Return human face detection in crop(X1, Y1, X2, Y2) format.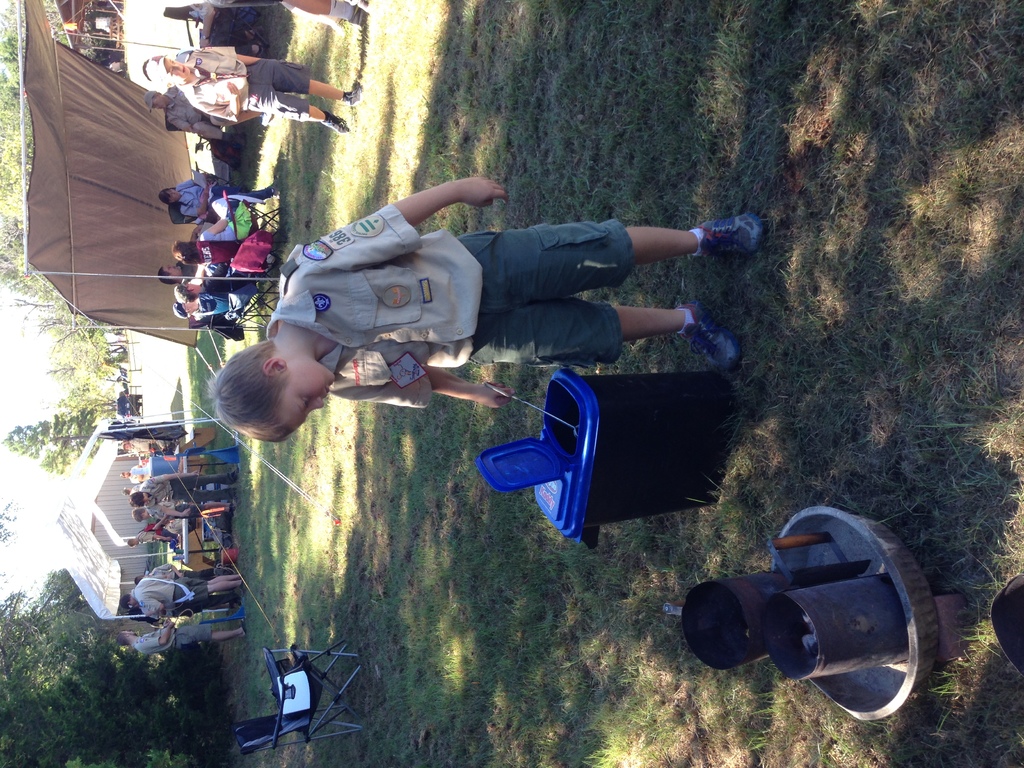
crop(168, 190, 182, 204).
